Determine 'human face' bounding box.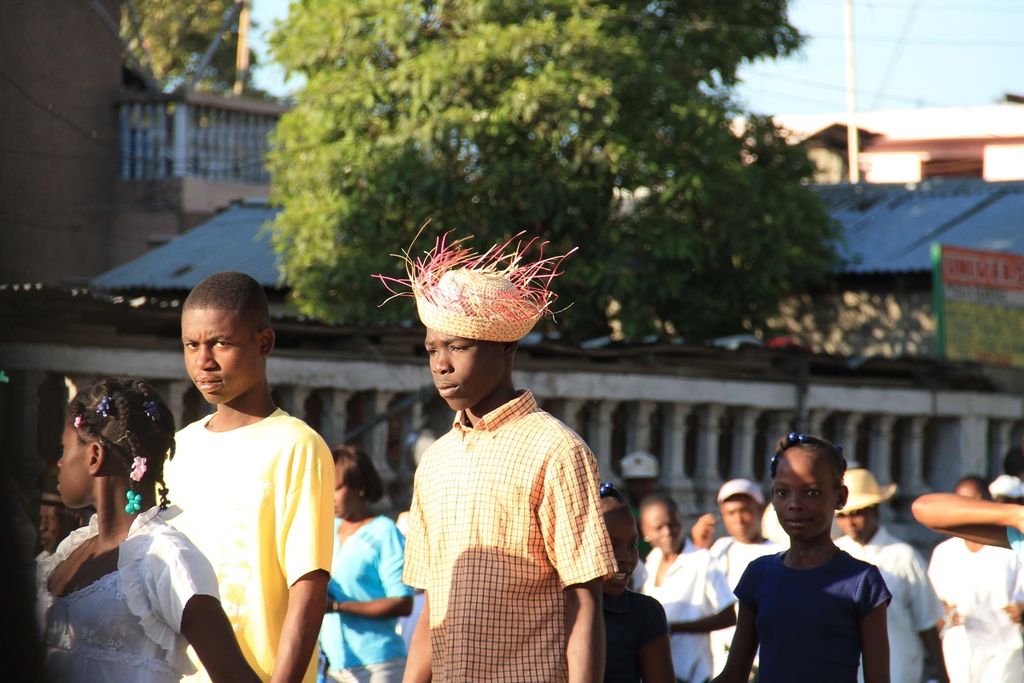
Determined: 724, 497, 755, 541.
